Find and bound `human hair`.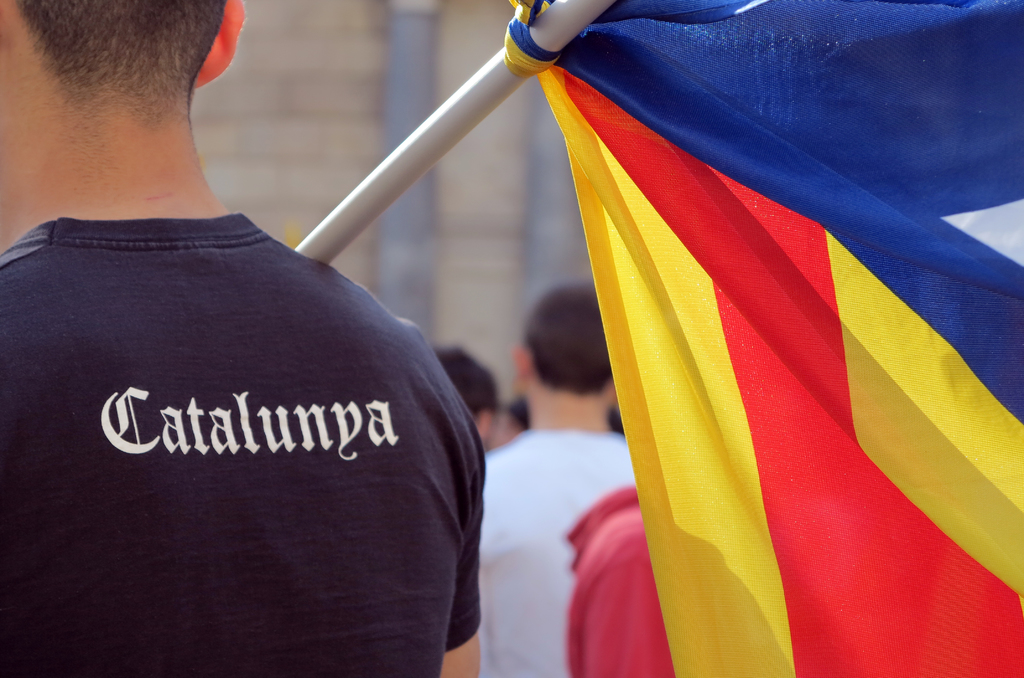
Bound: bbox=(433, 339, 500, 416).
